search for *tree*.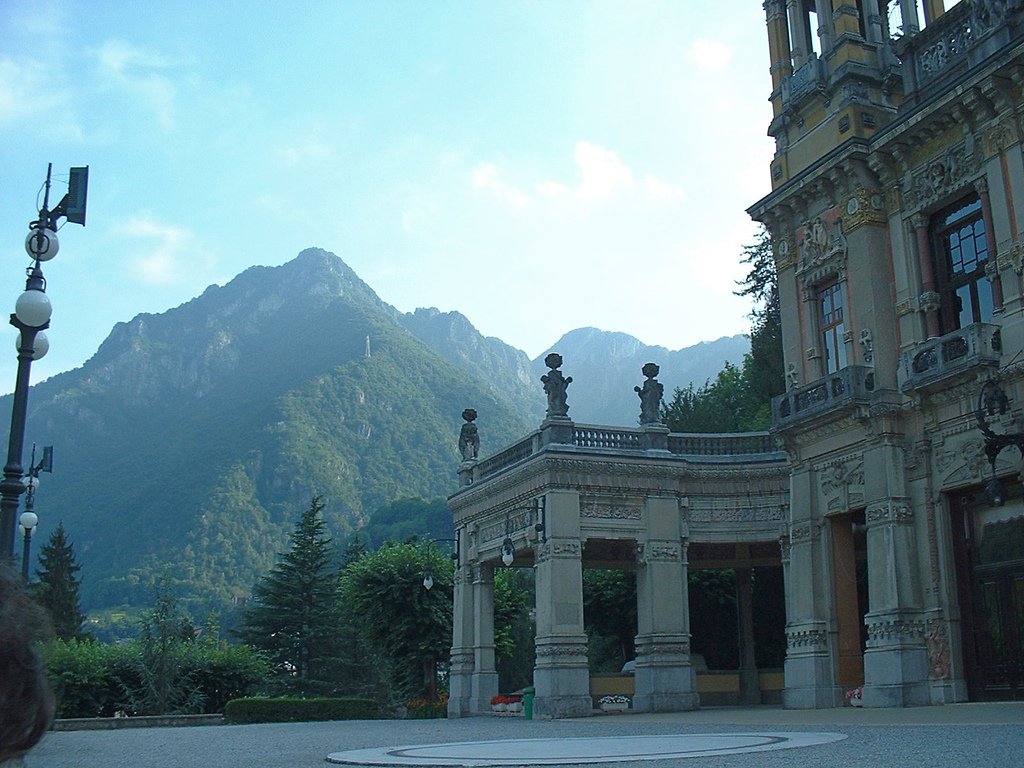
Found at (left=576, top=564, right=643, bottom=639).
